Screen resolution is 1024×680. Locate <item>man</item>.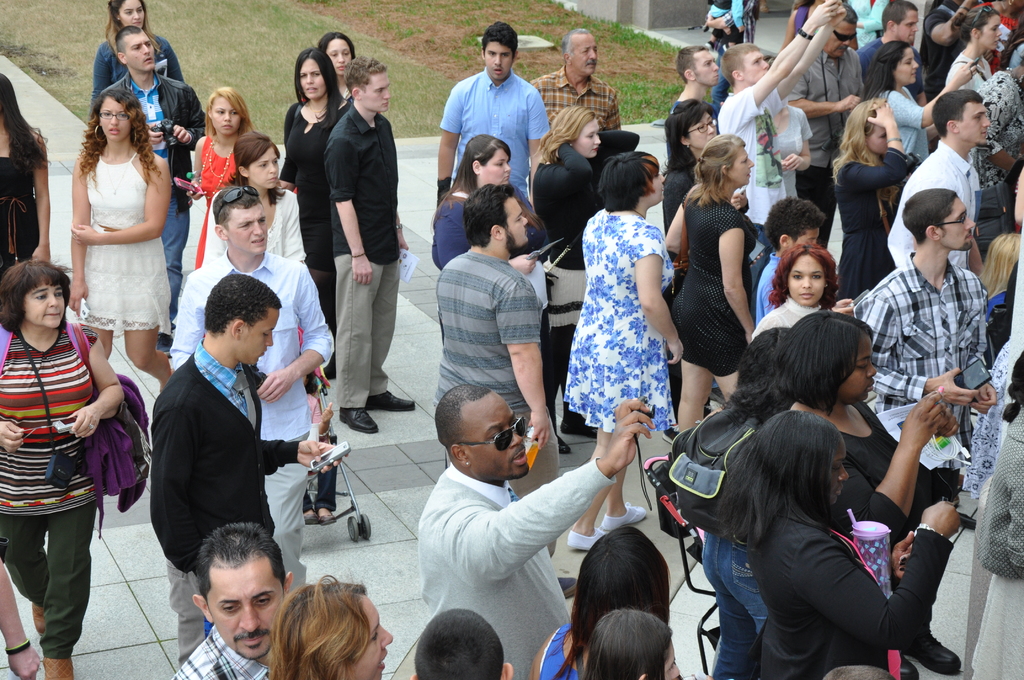
rect(850, 186, 997, 679).
